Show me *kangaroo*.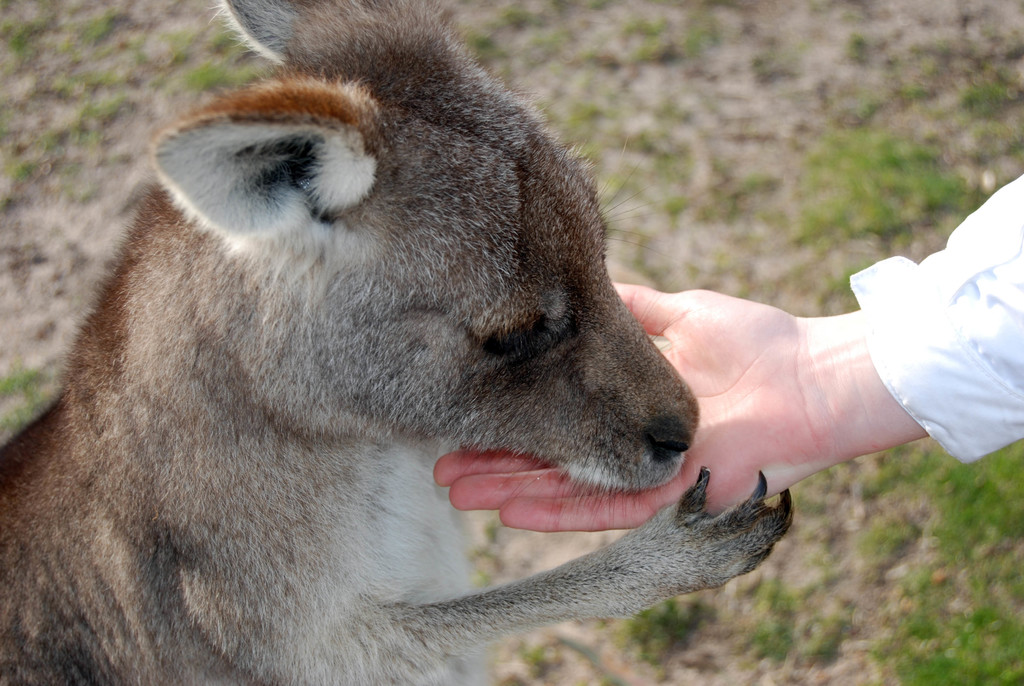
*kangaroo* is here: 0:0:797:685.
